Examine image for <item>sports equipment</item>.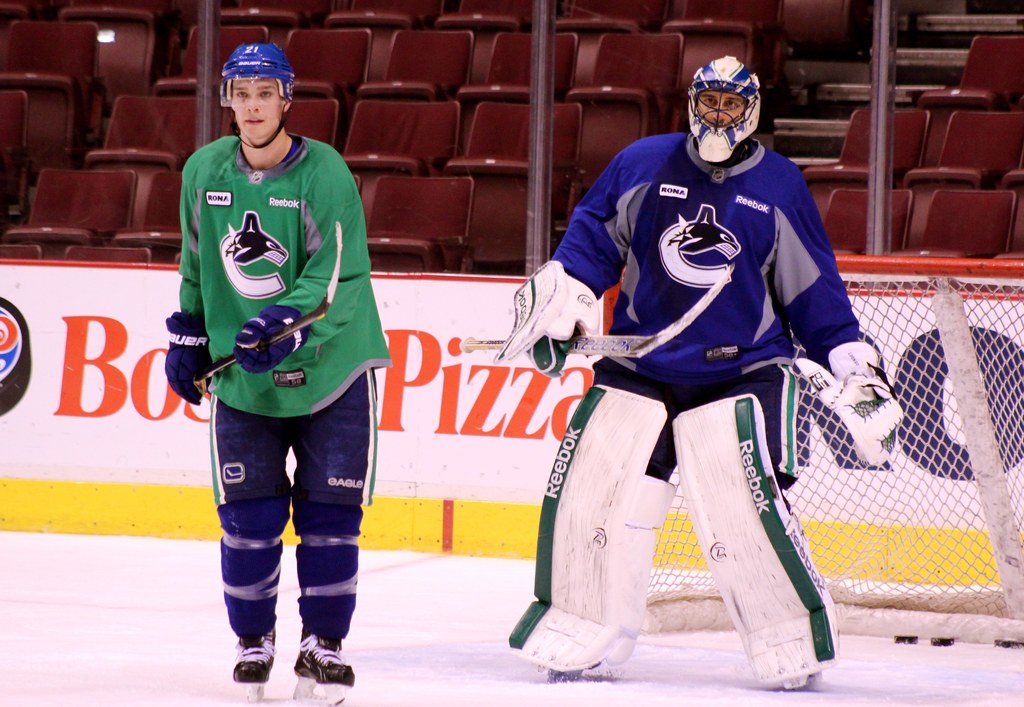
Examination result: [x1=673, y1=393, x2=837, y2=689].
